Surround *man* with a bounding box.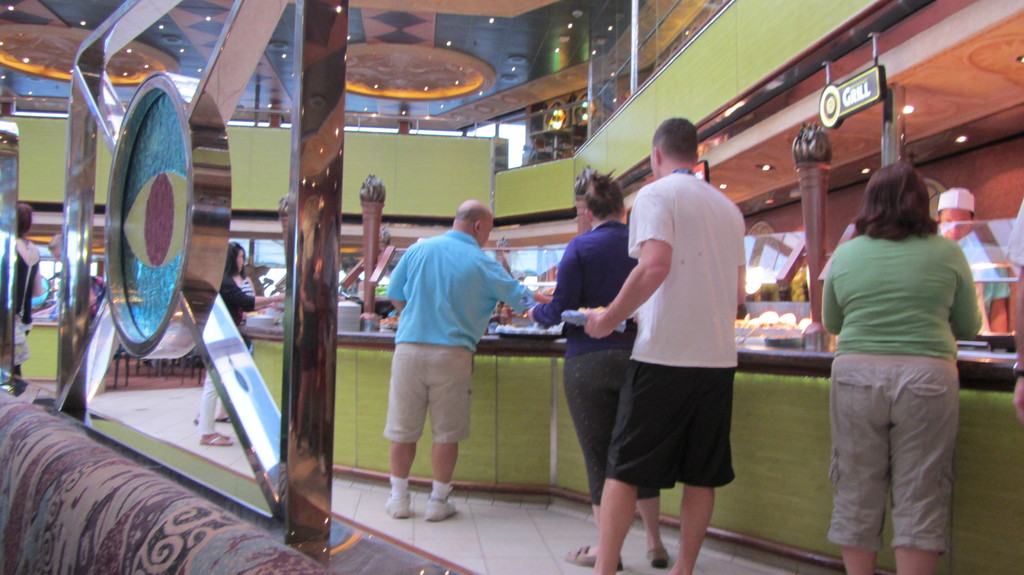
box=[47, 231, 65, 262].
